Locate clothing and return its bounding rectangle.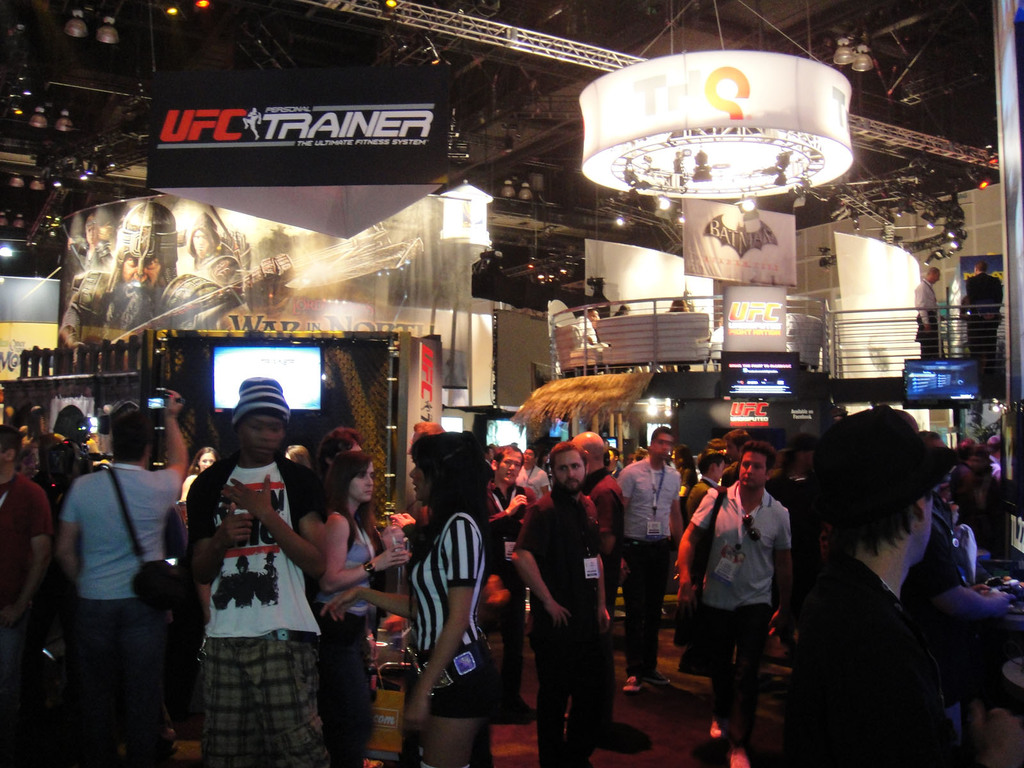
67 465 175 764.
